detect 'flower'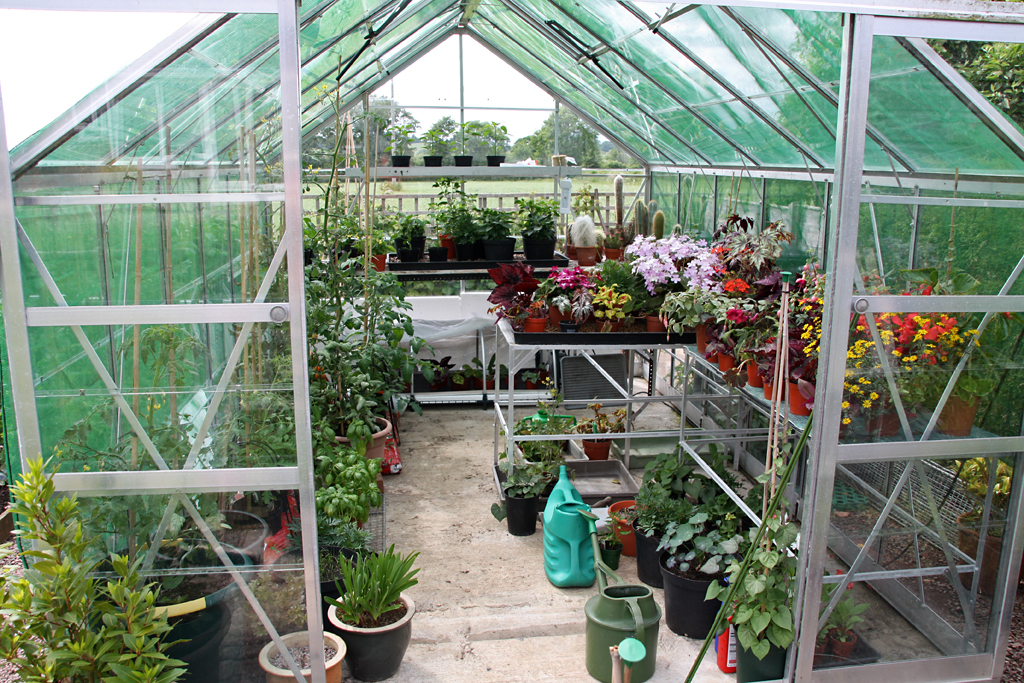
BBox(782, 545, 791, 557)
